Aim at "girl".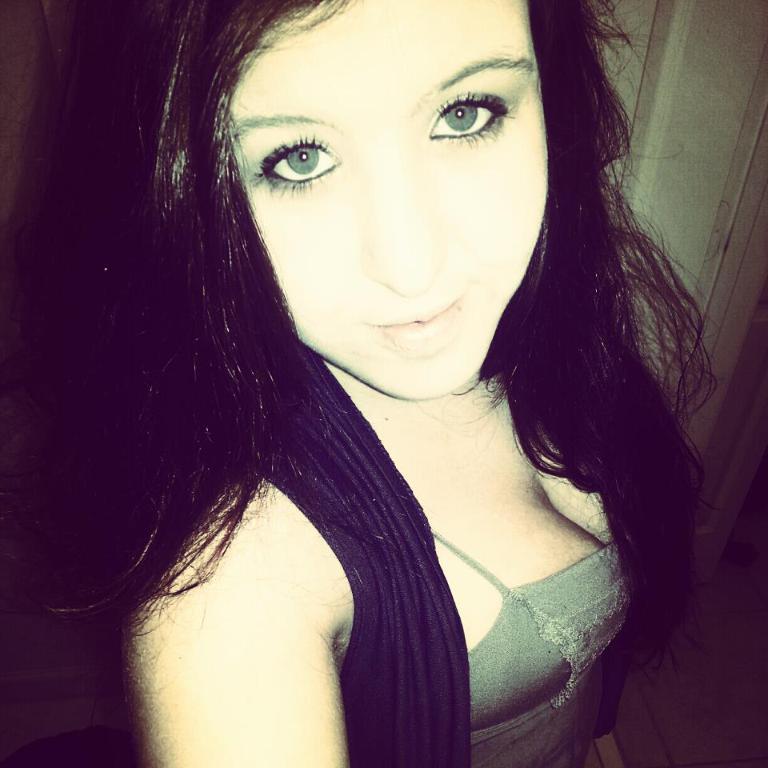
Aimed at x1=0, y1=0, x2=726, y2=767.
